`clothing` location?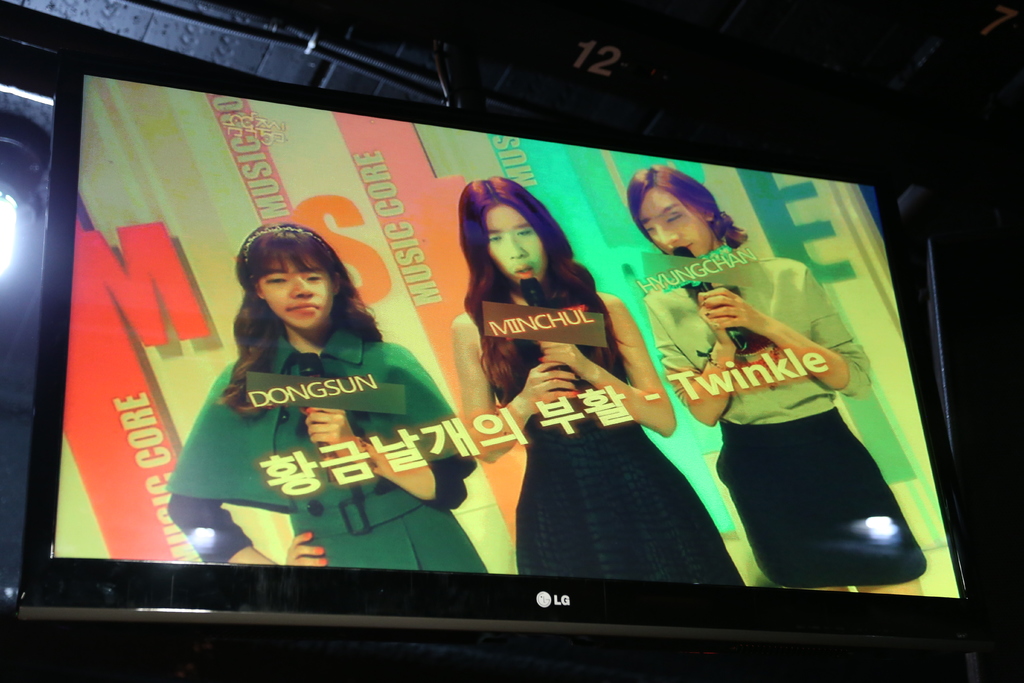
515 287 739 588
